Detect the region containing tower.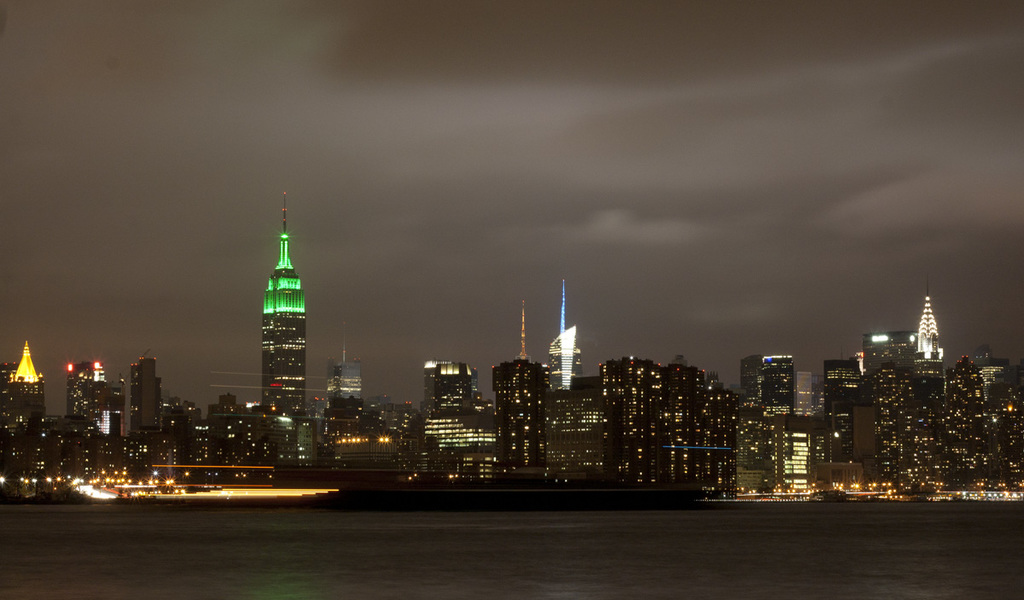
rect(318, 347, 364, 415).
